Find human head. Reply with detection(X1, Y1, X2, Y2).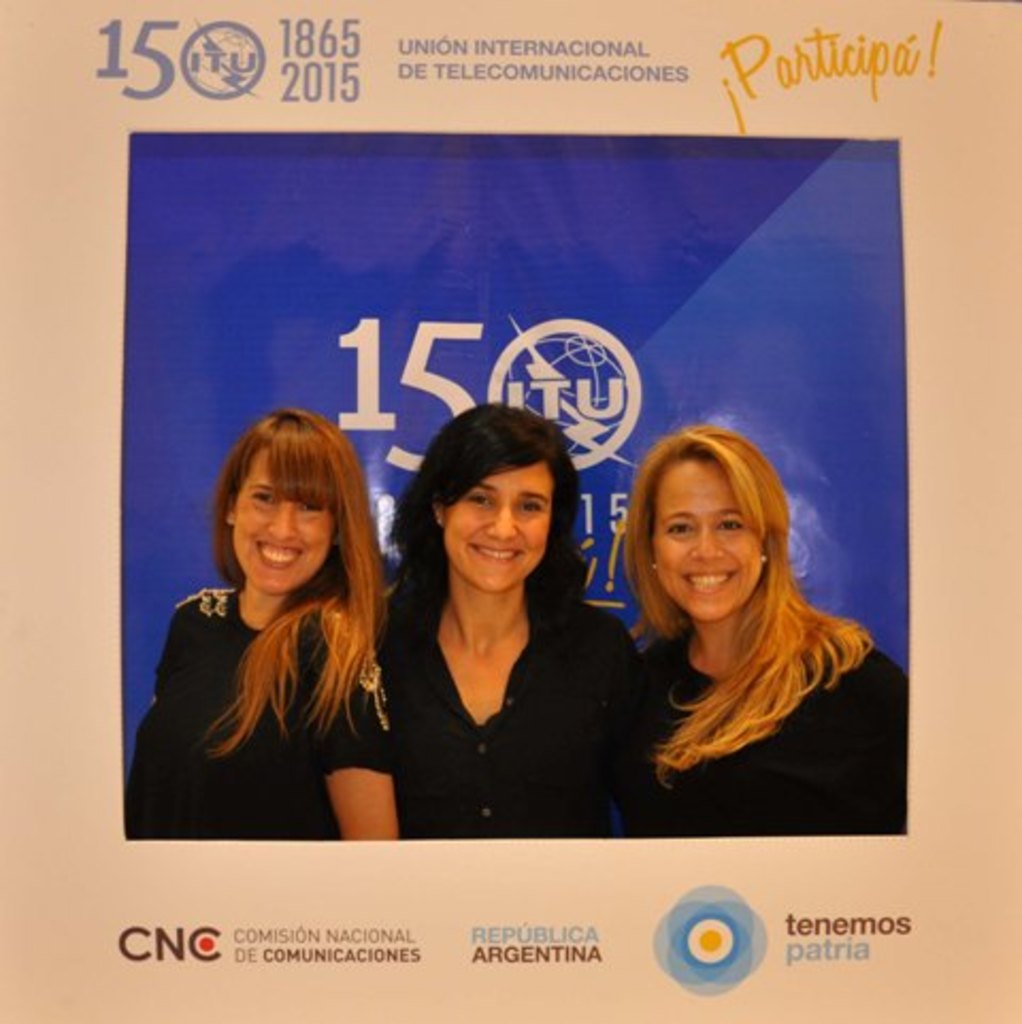
detection(647, 422, 764, 624).
